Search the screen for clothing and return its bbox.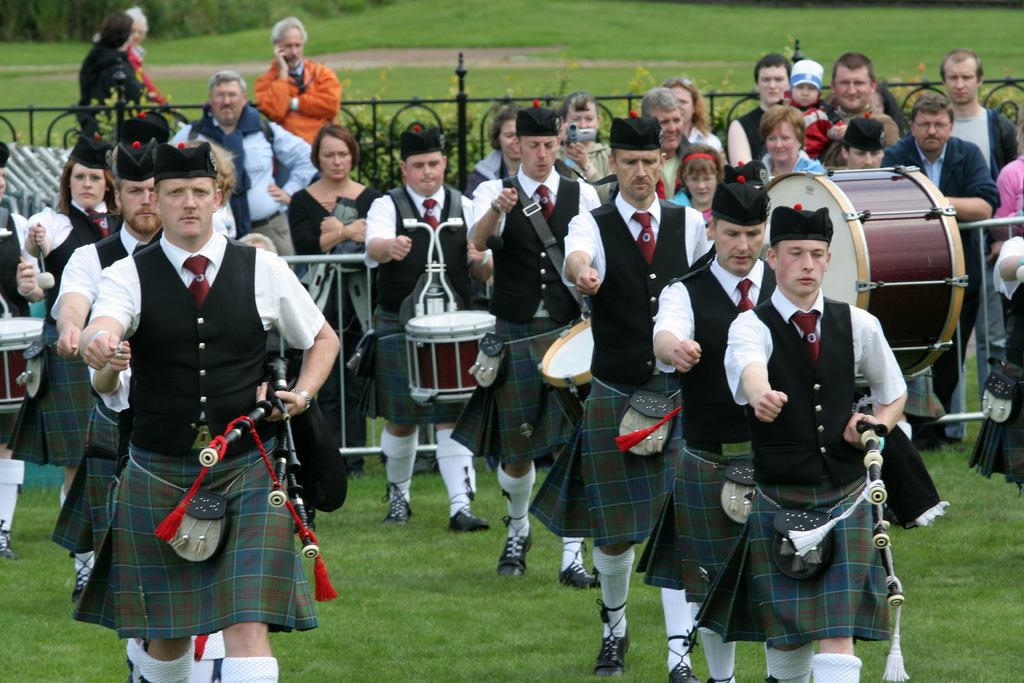
Found: l=972, t=234, r=1023, b=486.
